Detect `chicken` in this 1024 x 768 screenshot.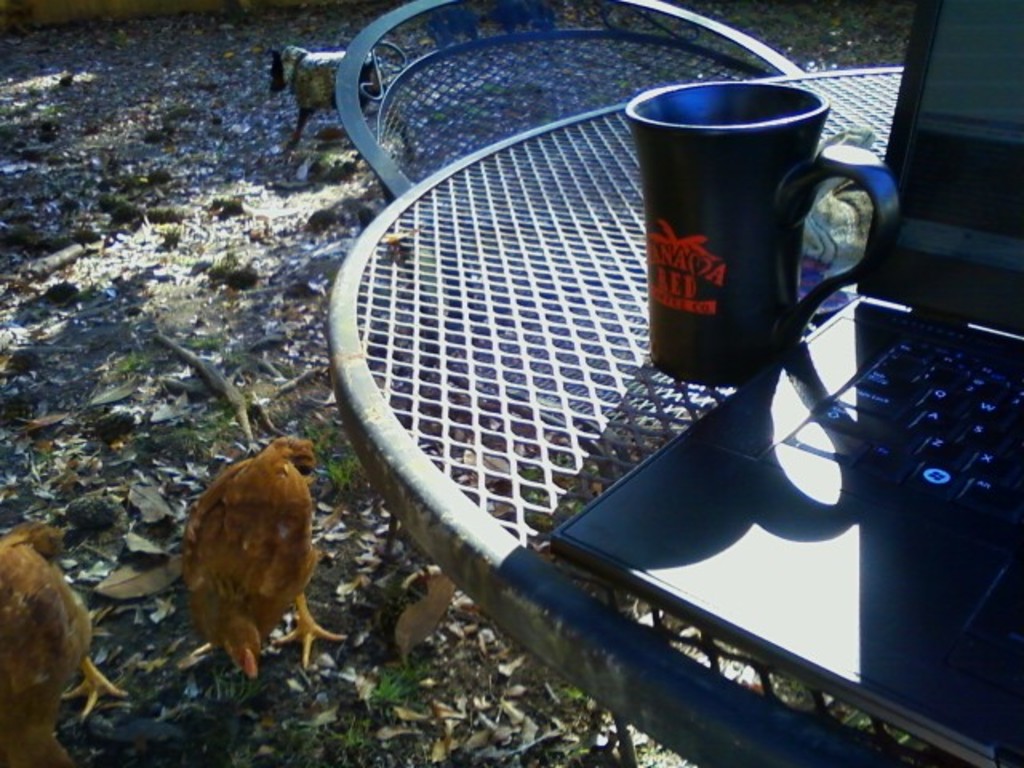
Detection: select_region(0, 520, 134, 765).
